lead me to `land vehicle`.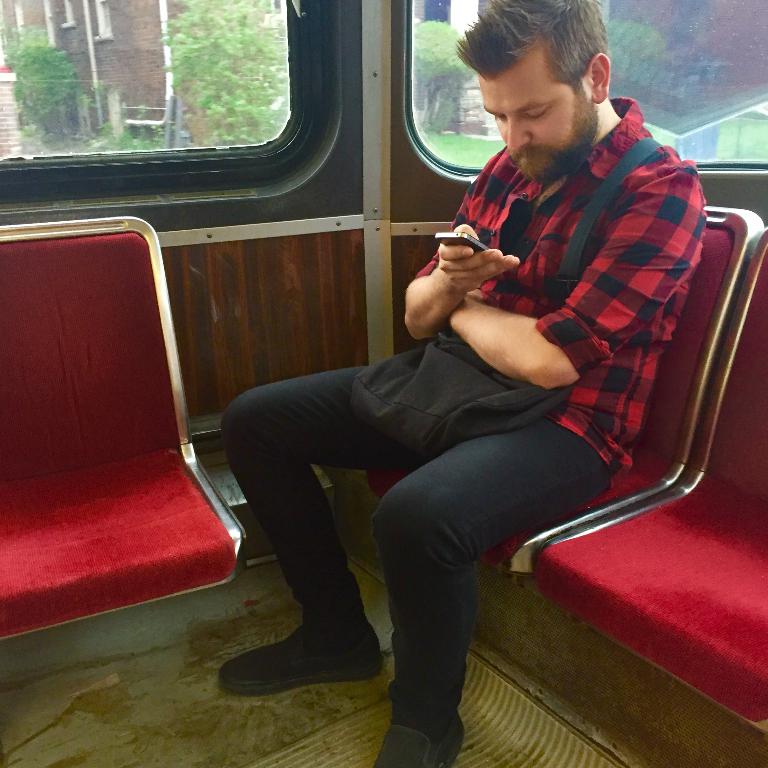
Lead to <bbox>0, 0, 767, 767</bbox>.
